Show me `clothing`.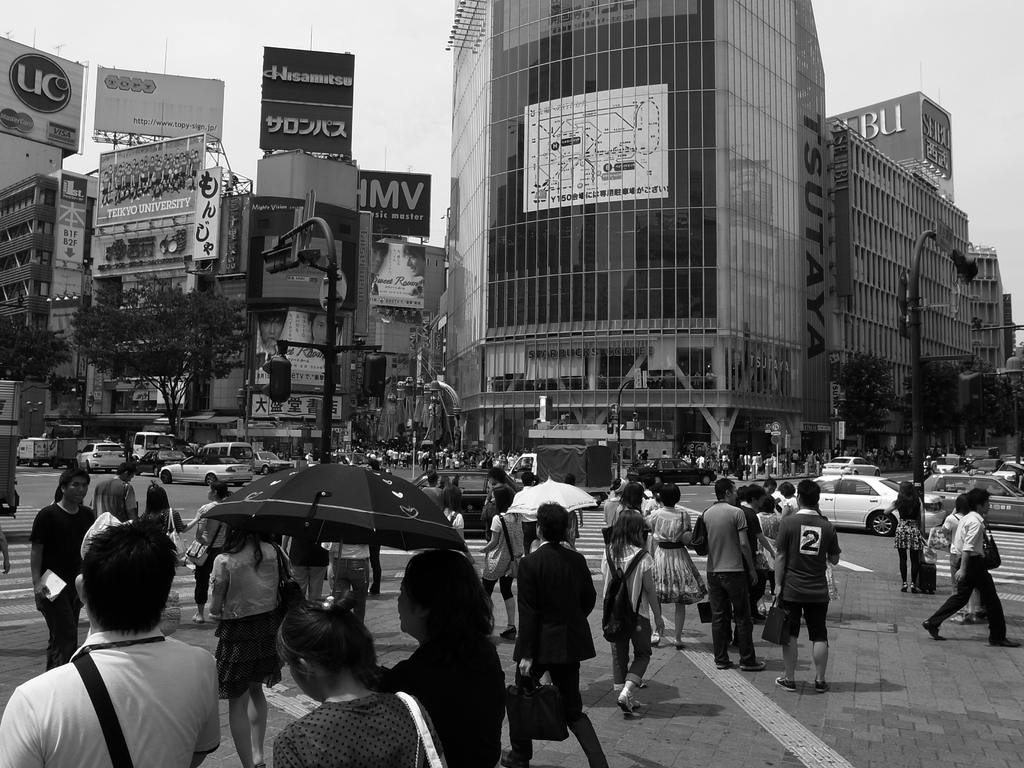
`clothing` is here: box(598, 531, 657, 694).
